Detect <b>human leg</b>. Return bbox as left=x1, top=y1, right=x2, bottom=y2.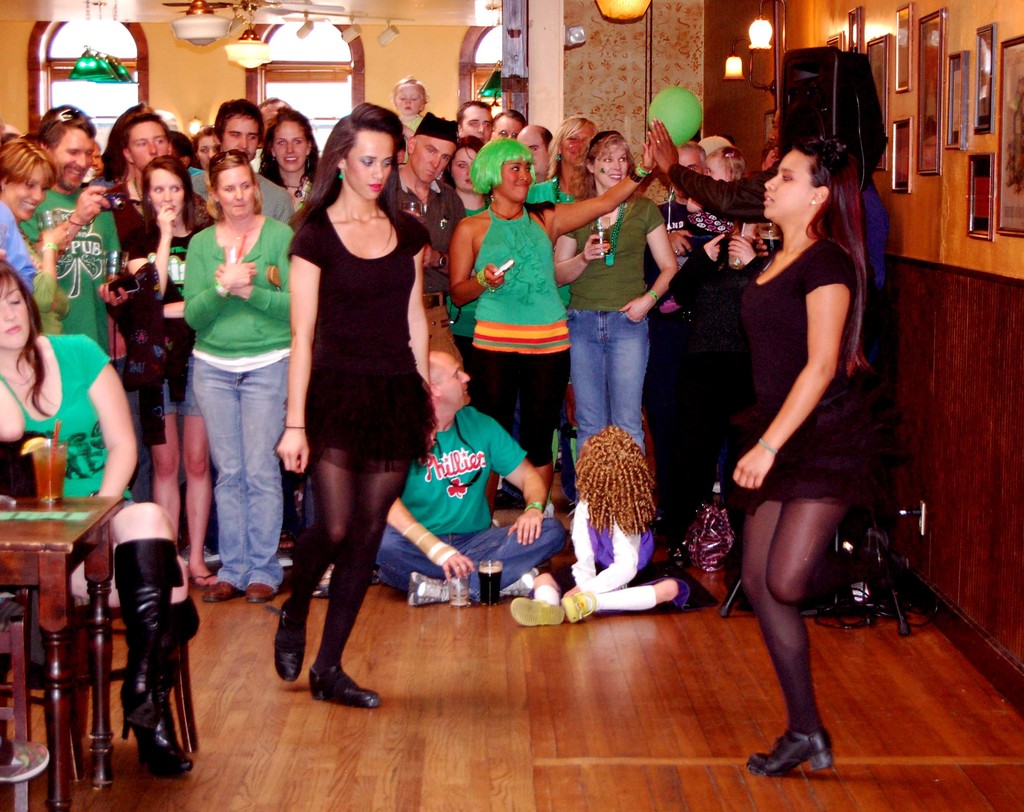
left=310, top=452, right=412, bottom=705.
